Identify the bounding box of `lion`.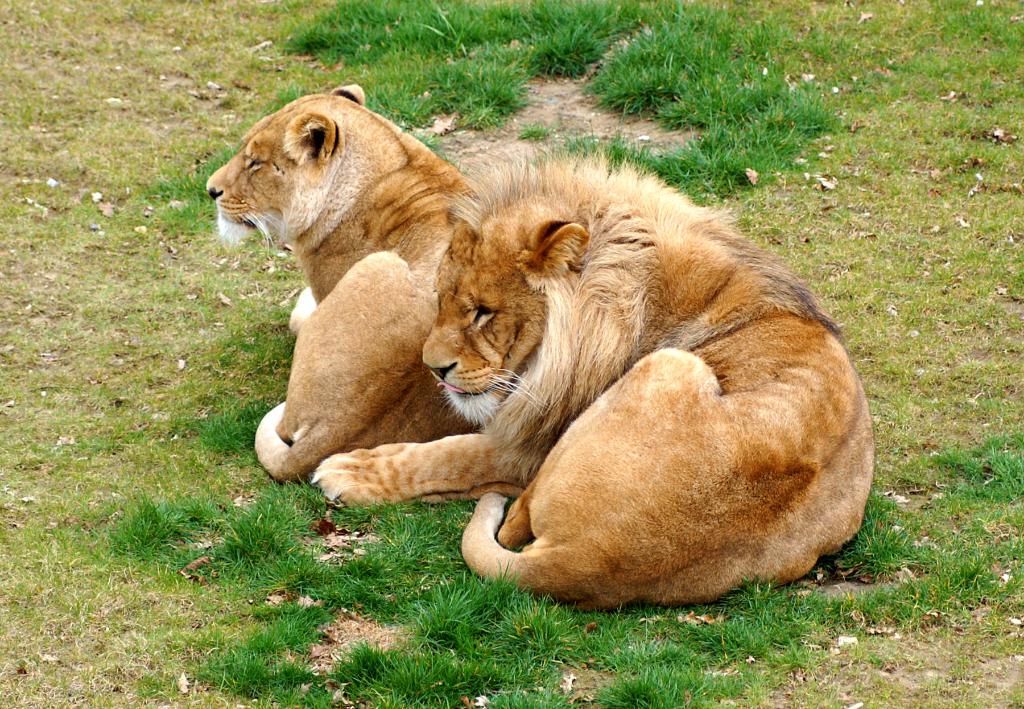
309,142,879,614.
